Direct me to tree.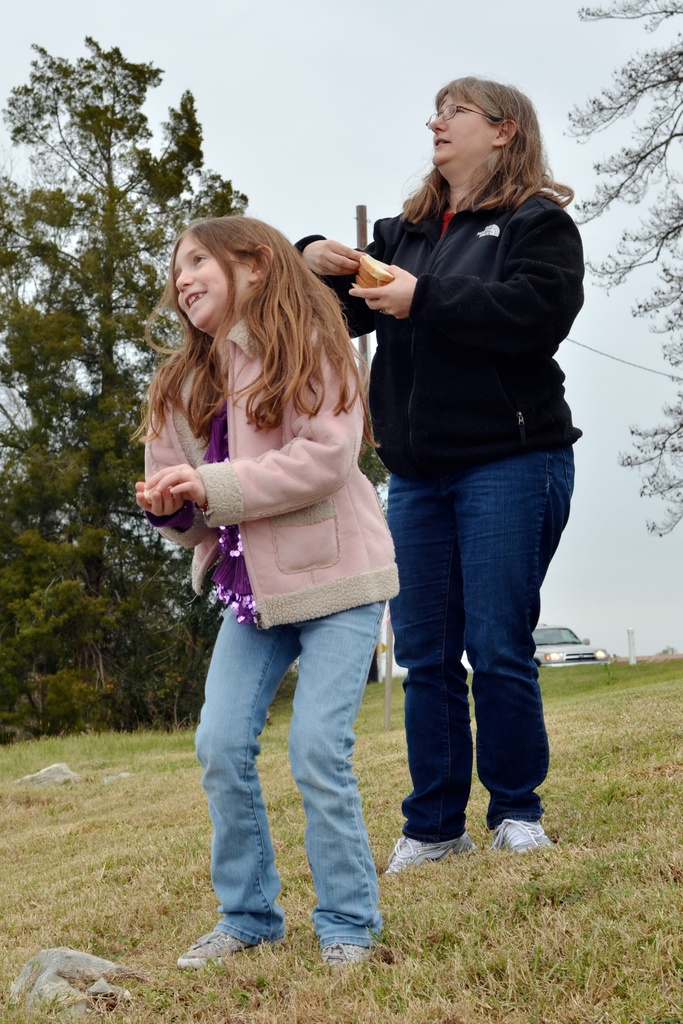
Direction: x1=561 y1=0 x2=682 y2=536.
